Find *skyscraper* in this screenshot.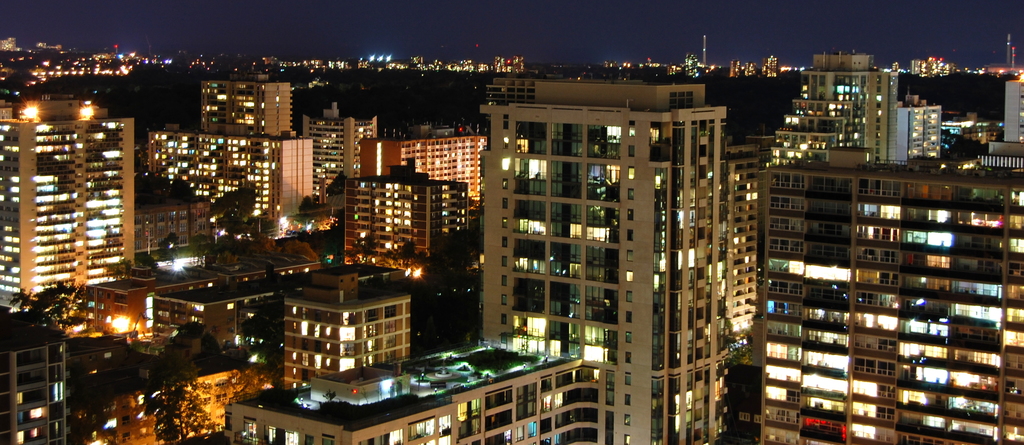
The bounding box for *skyscraper* is box=[332, 161, 484, 297].
